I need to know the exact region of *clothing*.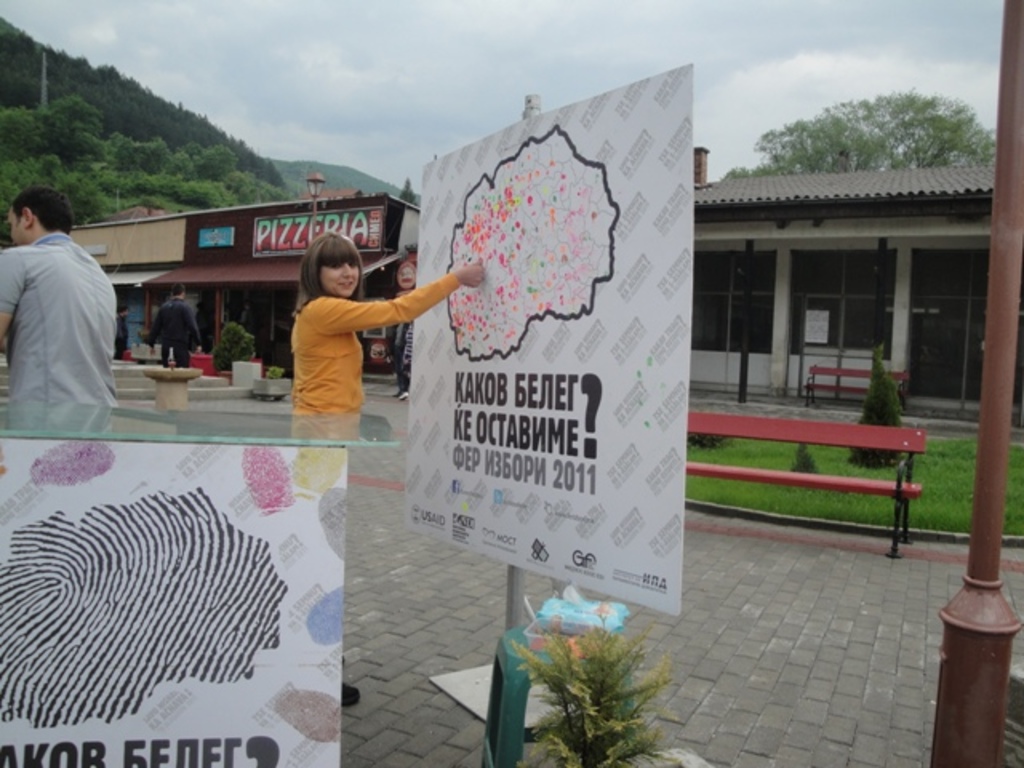
Region: locate(144, 296, 205, 366).
